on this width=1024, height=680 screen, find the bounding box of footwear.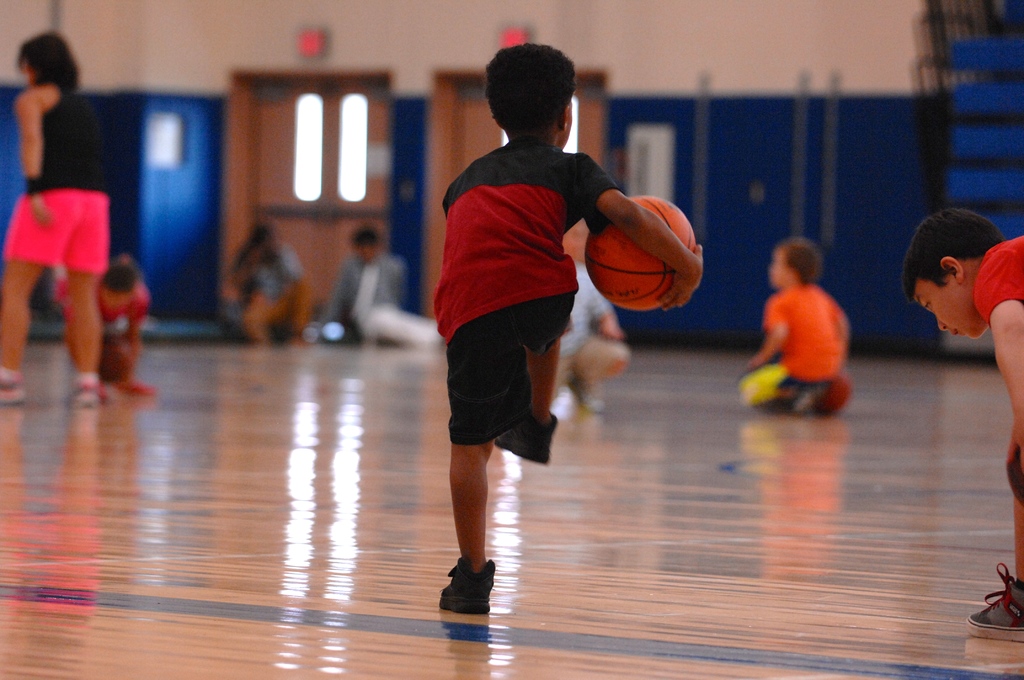
Bounding box: box=[0, 369, 24, 400].
